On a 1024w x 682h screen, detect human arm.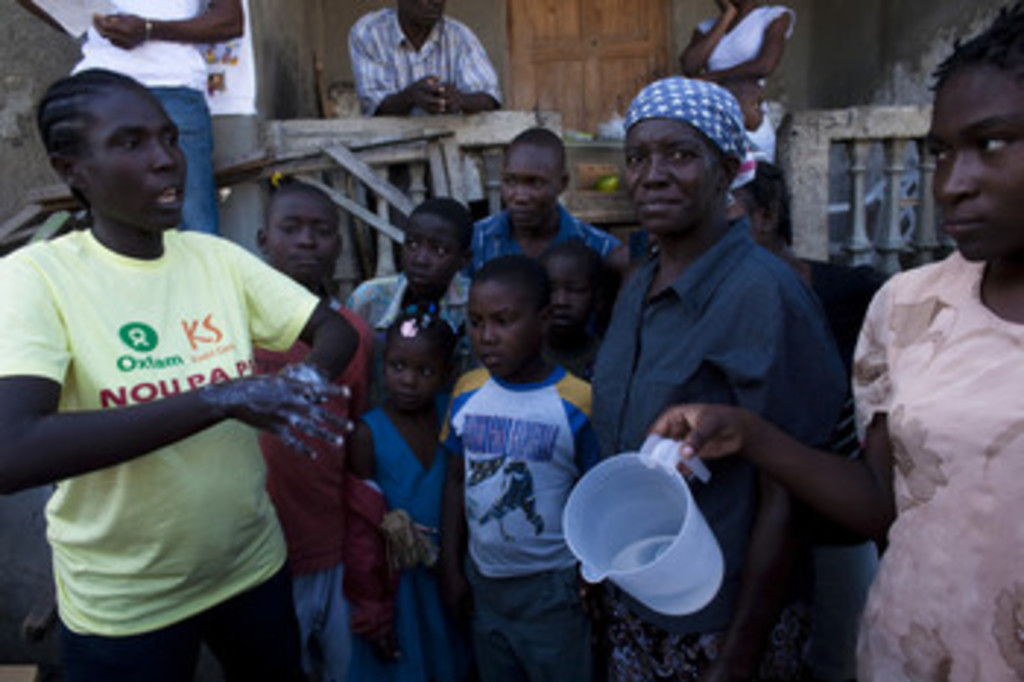
714/281/863/679.
